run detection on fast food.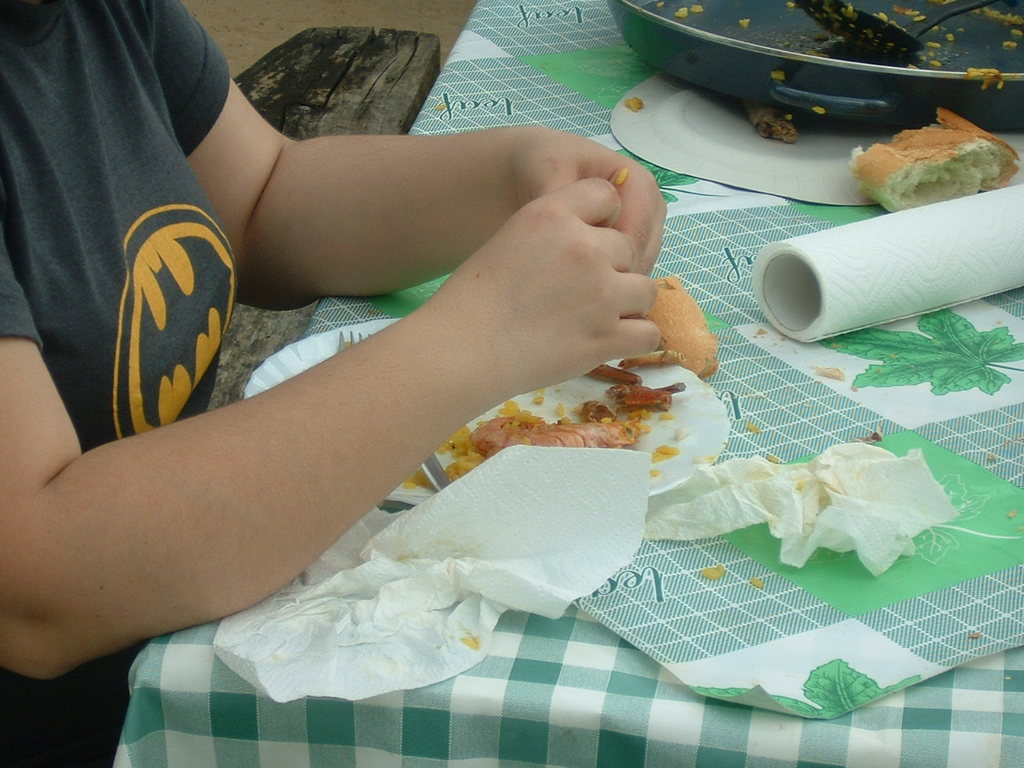
Result: 634/269/726/377.
